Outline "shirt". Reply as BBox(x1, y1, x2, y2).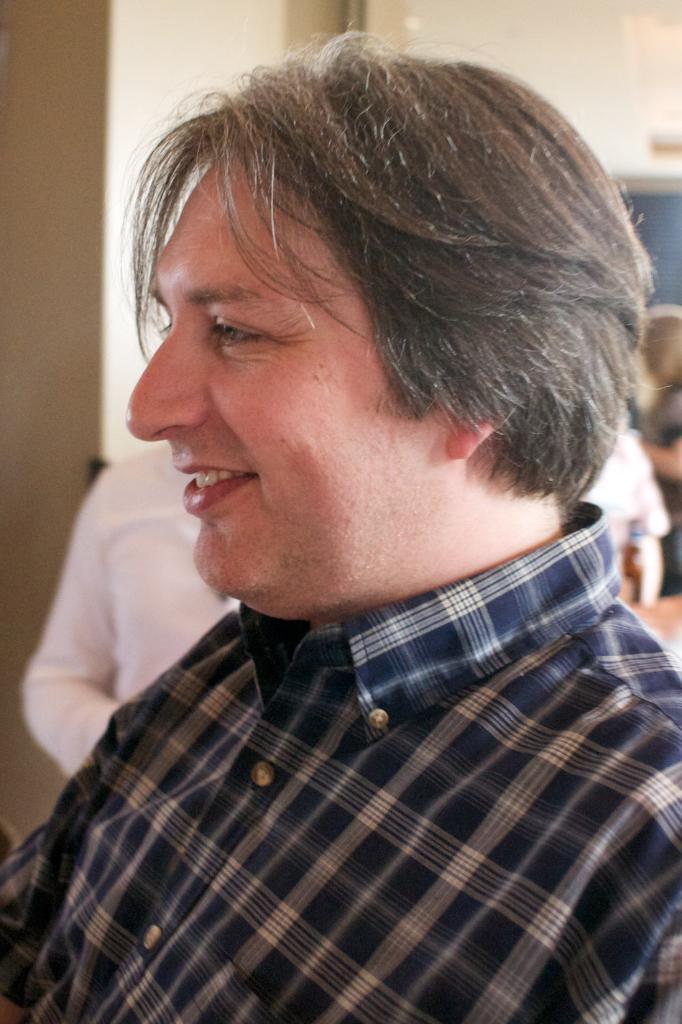
BBox(0, 504, 681, 1023).
